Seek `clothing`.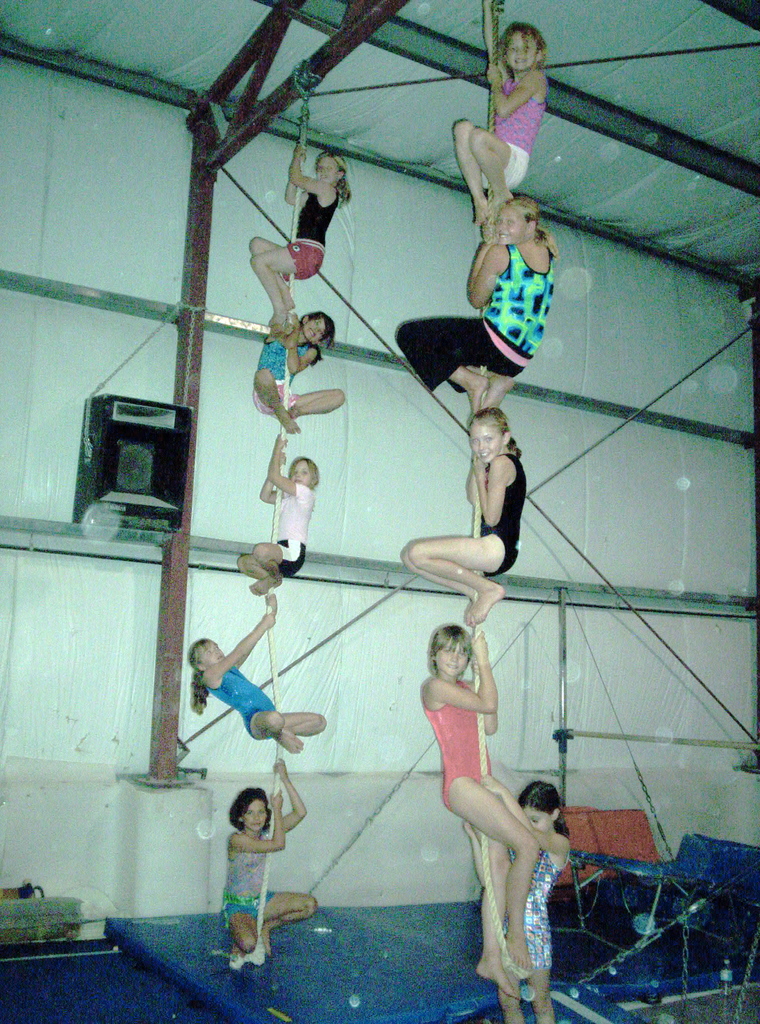
pyautogui.locateOnScreen(492, 839, 563, 973).
